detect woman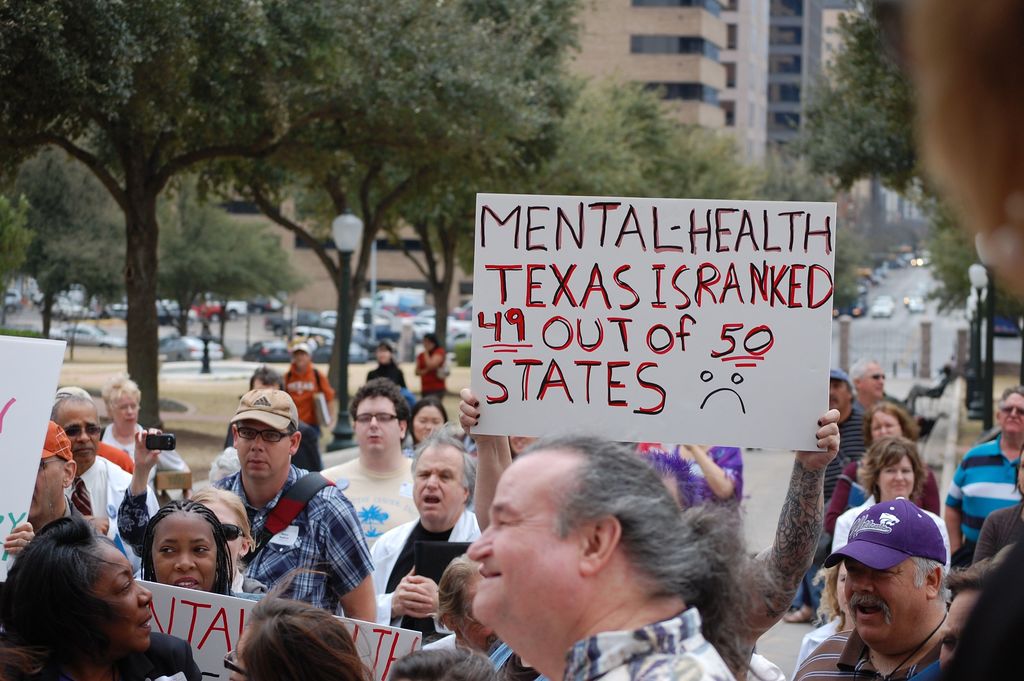
(left=111, top=430, right=274, bottom=607)
